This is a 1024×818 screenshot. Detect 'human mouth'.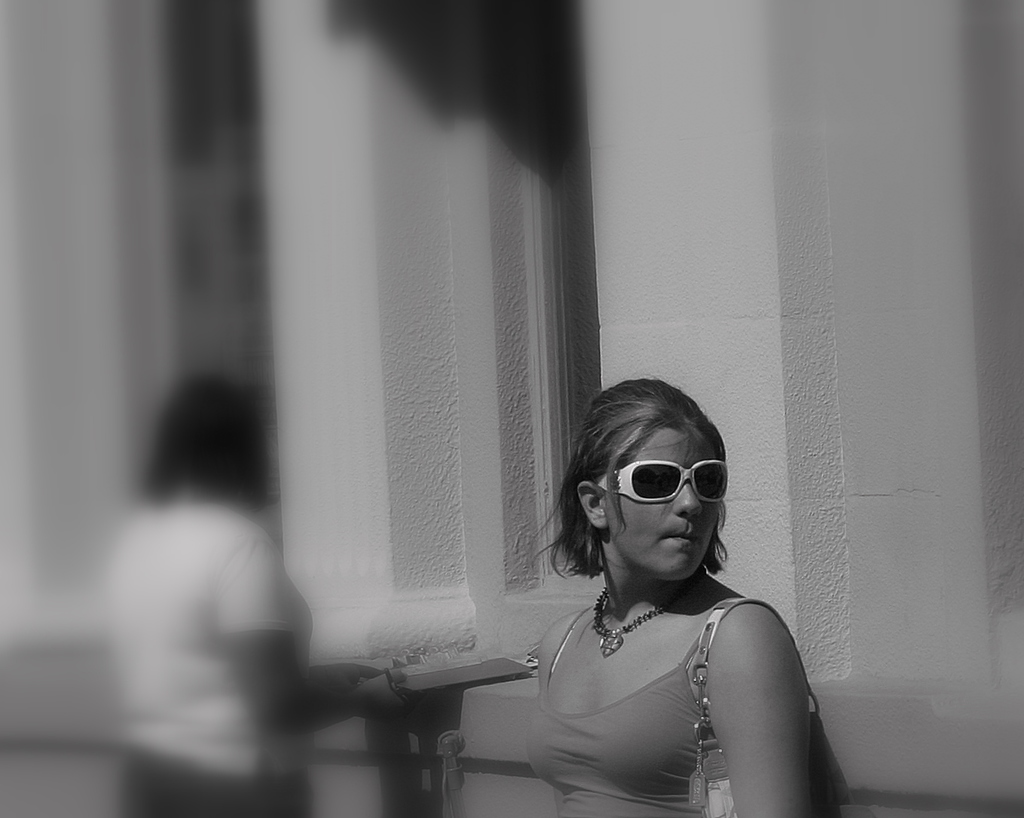
659/523/703/552.
